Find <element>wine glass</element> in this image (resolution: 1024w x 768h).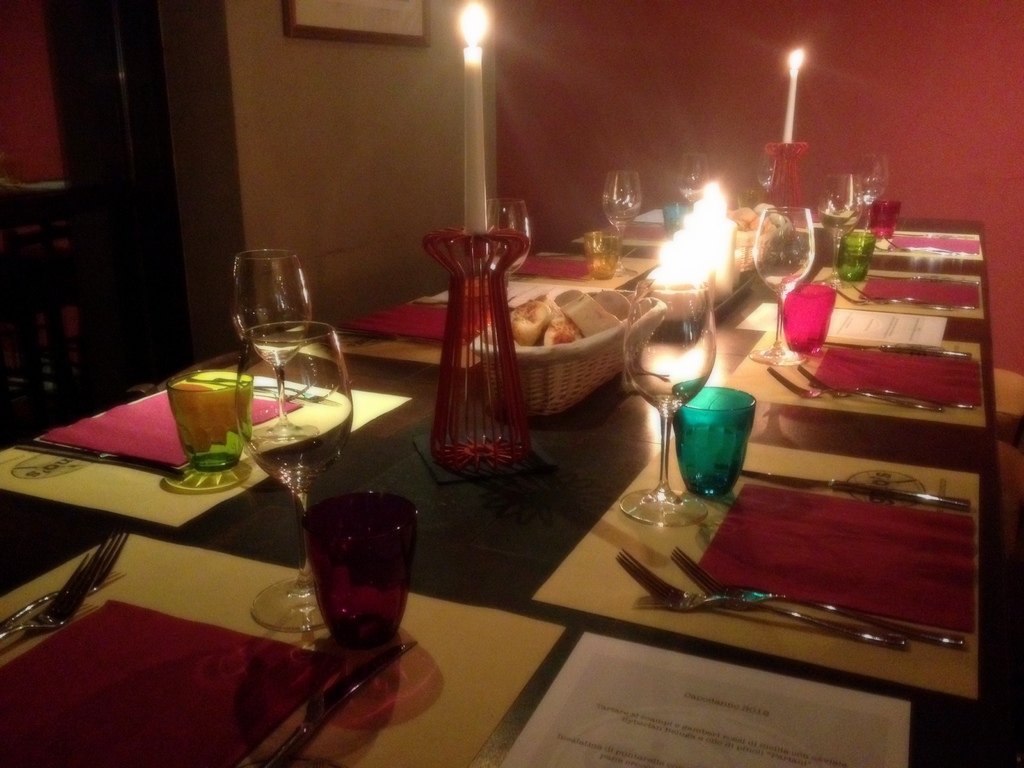
detection(236, 250, 312, 447).
